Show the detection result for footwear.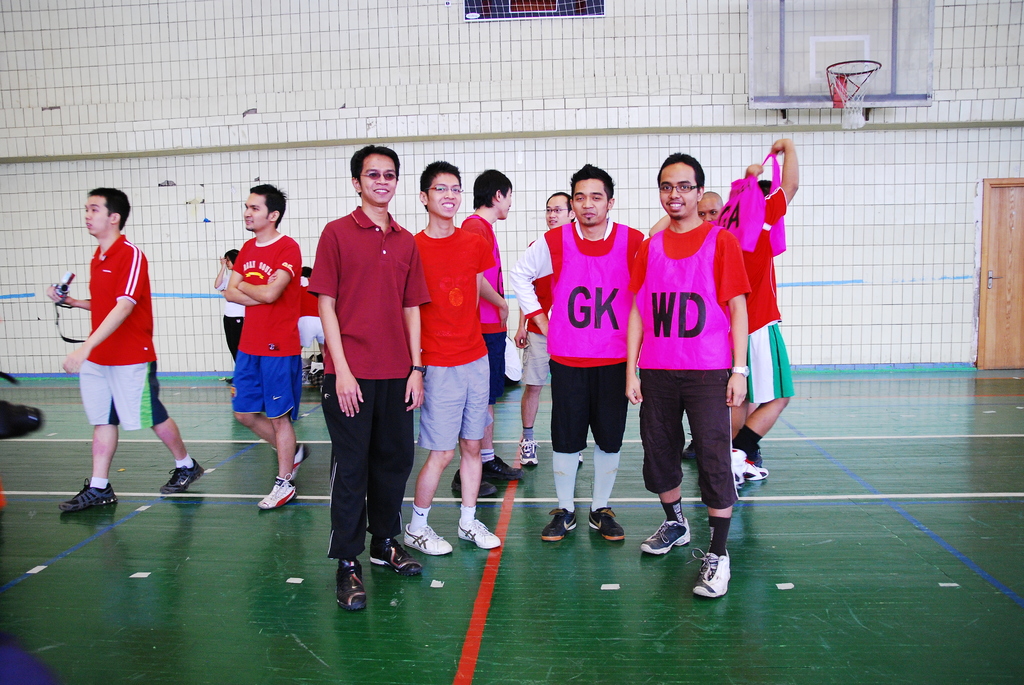
box(483, 456, 514, 484).
